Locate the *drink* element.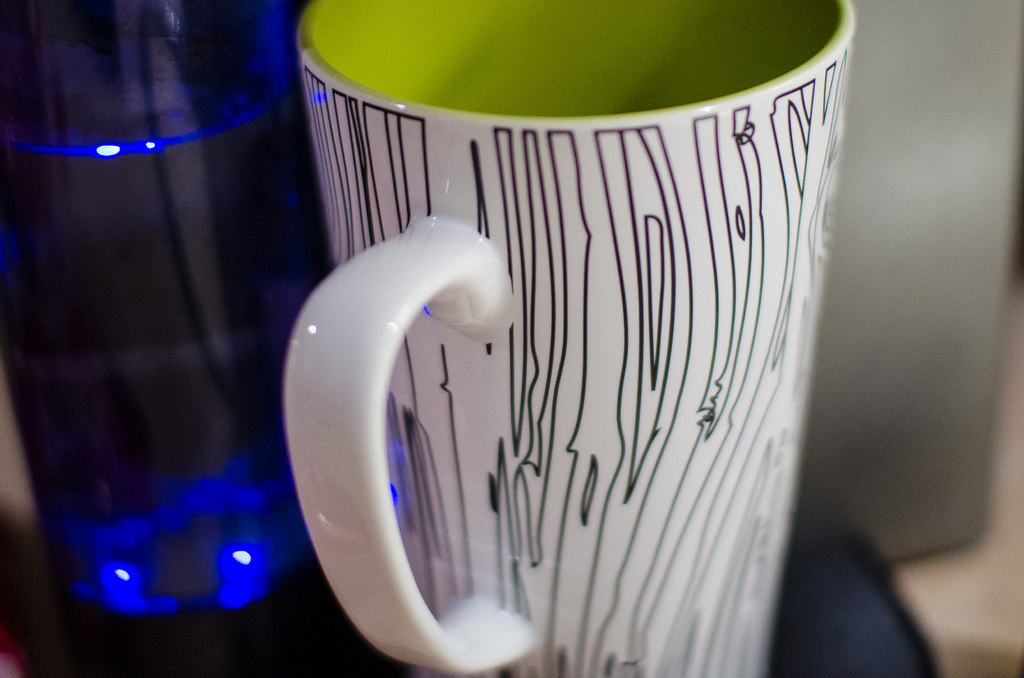
Element bbox: l=0, t=28, r=330, b=610.
